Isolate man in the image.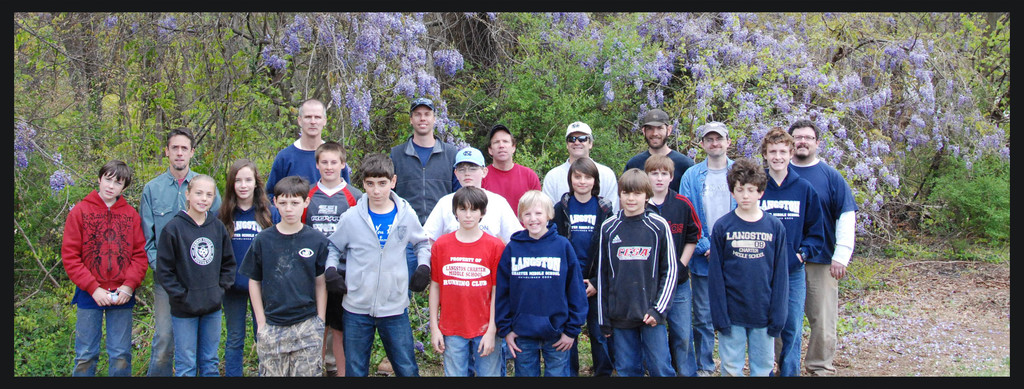
Isolated region: <box>670,124,746,381</box>.
